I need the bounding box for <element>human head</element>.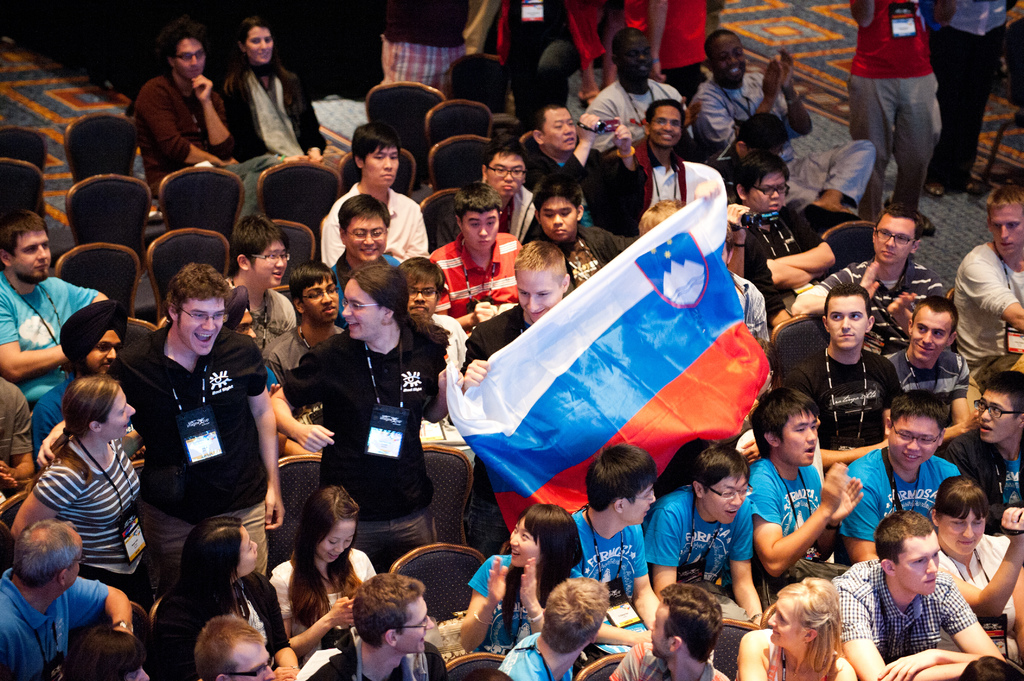
Here it is: 1/206/52/281.
